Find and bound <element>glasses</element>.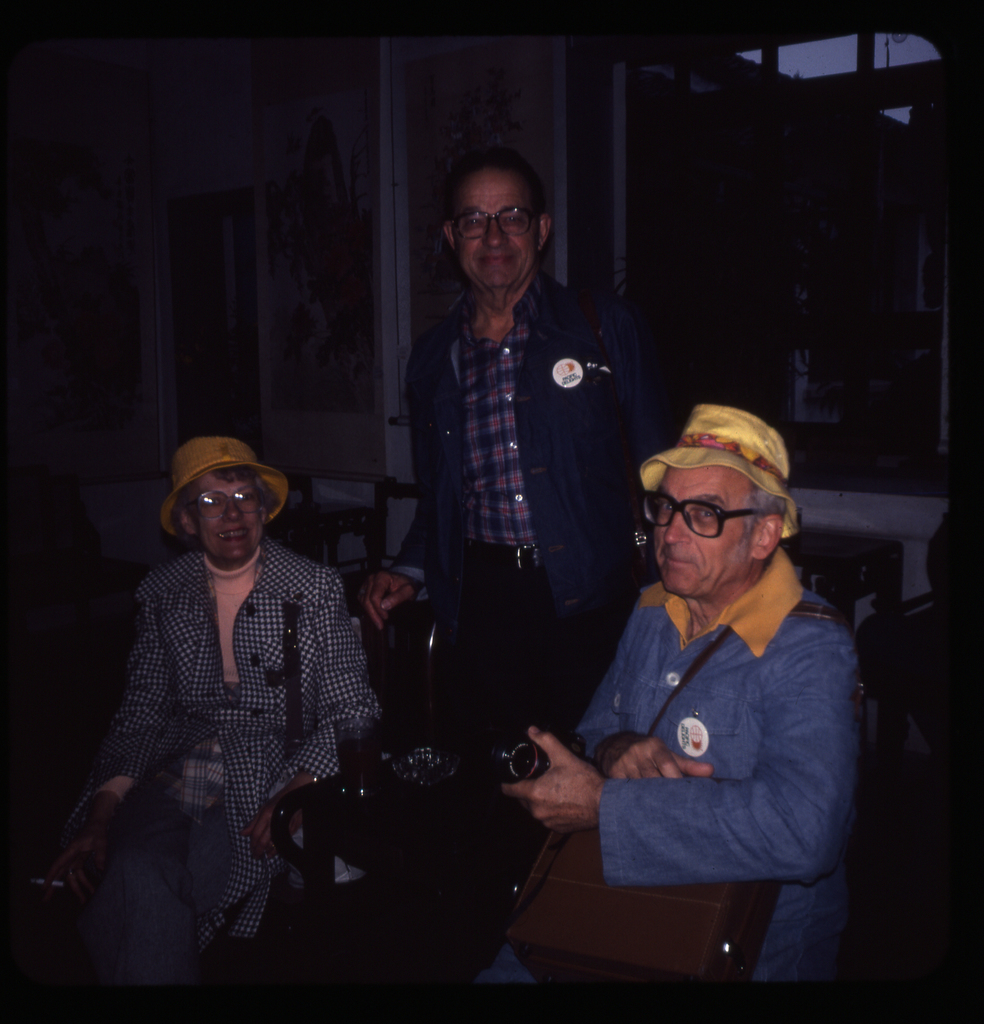
Bound: x1=445 y1=205 x2=552 y2=246.
